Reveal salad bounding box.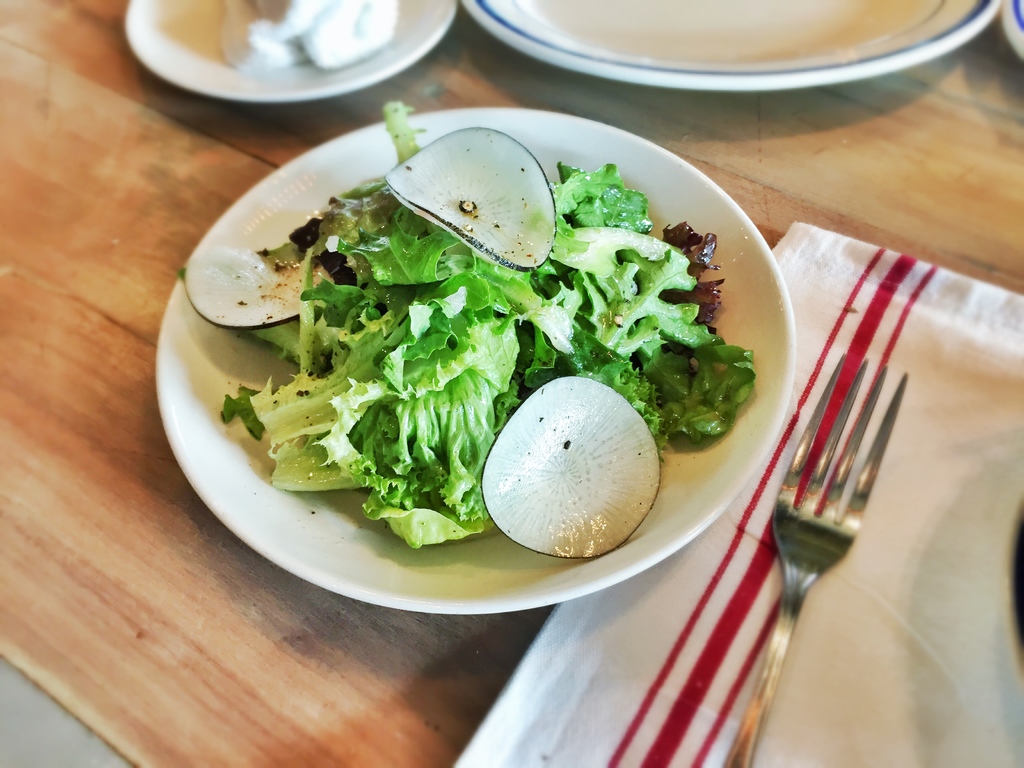
Revealed: {"x1": 177, "y1": 97, "x2": 756, "y2": 561}.
